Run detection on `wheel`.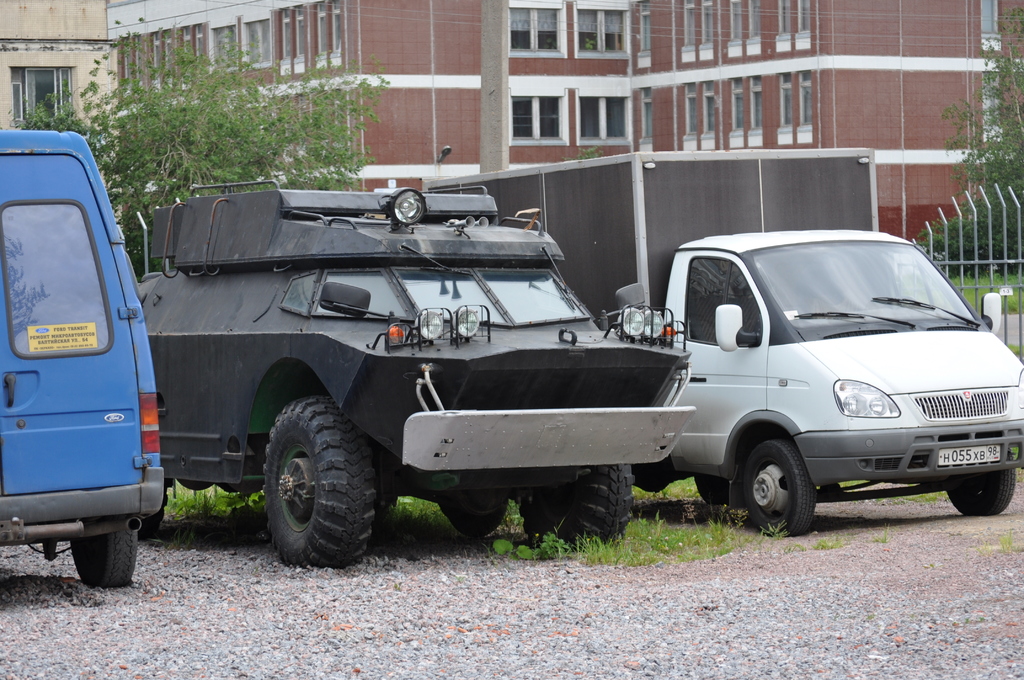
Result: (940,449,1016,517).
